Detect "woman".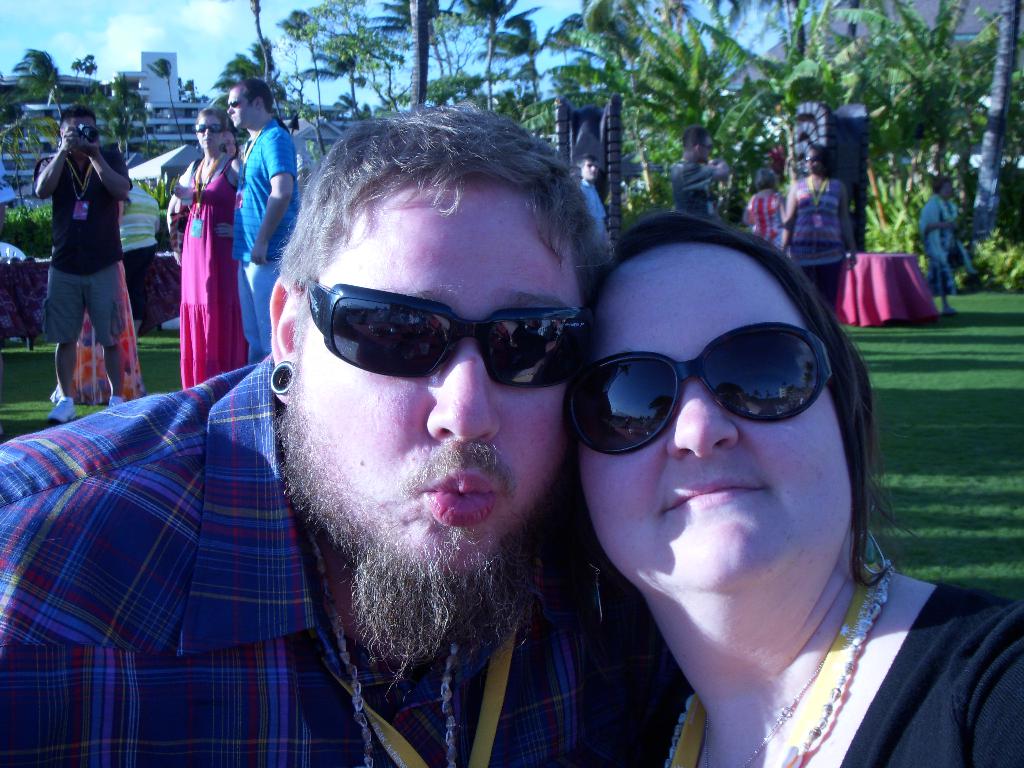
Detected at <box>742,168,787,250</box>.
